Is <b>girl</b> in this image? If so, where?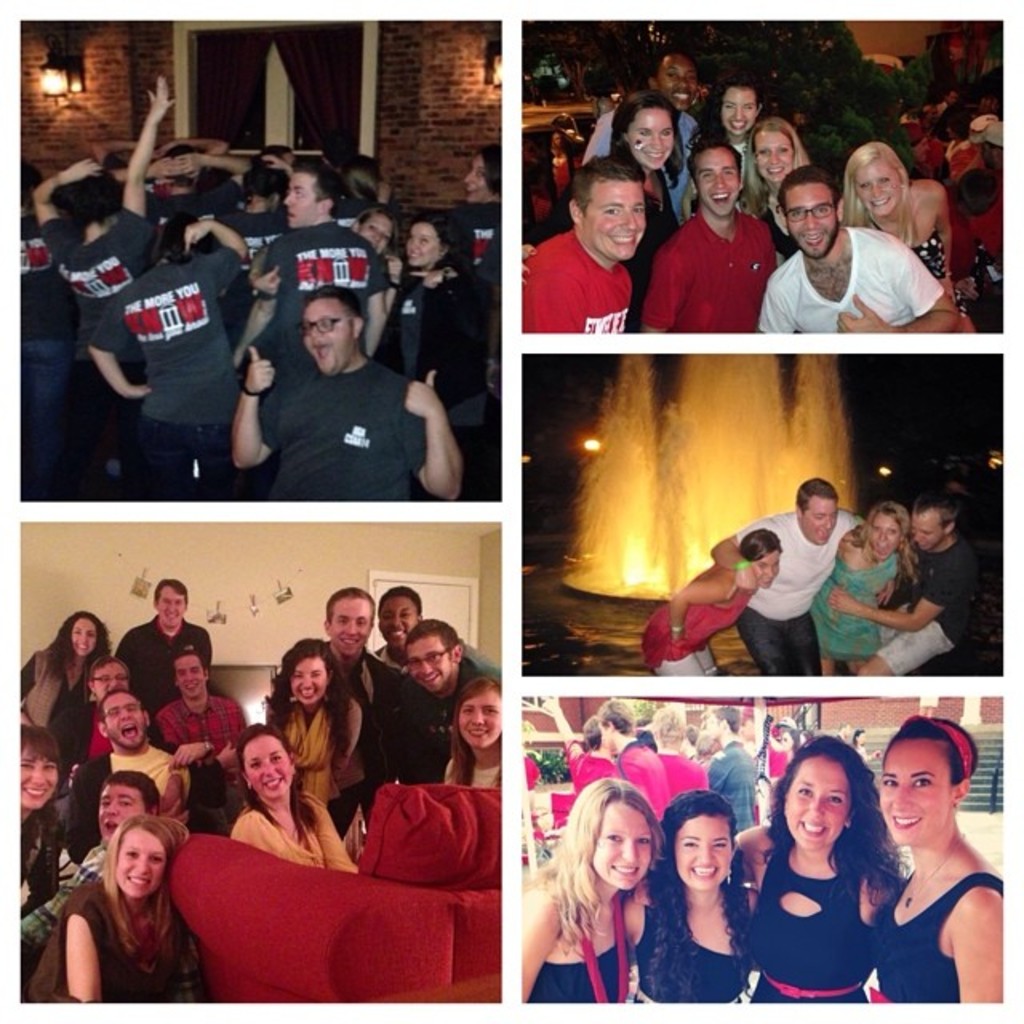
Yes, at box(693, 72, 766, 144).
